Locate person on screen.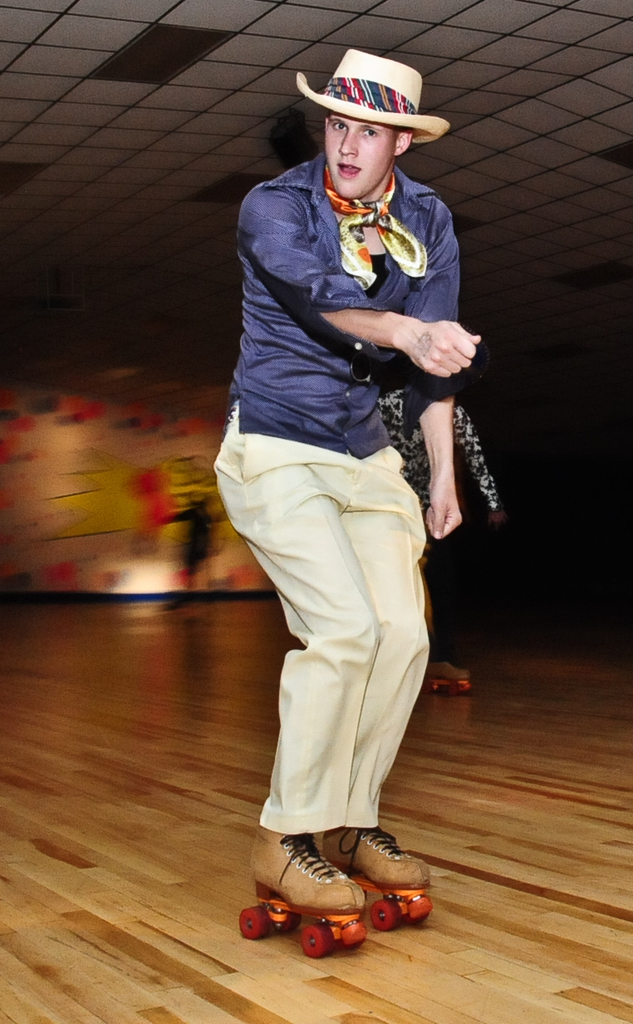
On screen at x1=377 y1=372 x2=511 y2=693.
